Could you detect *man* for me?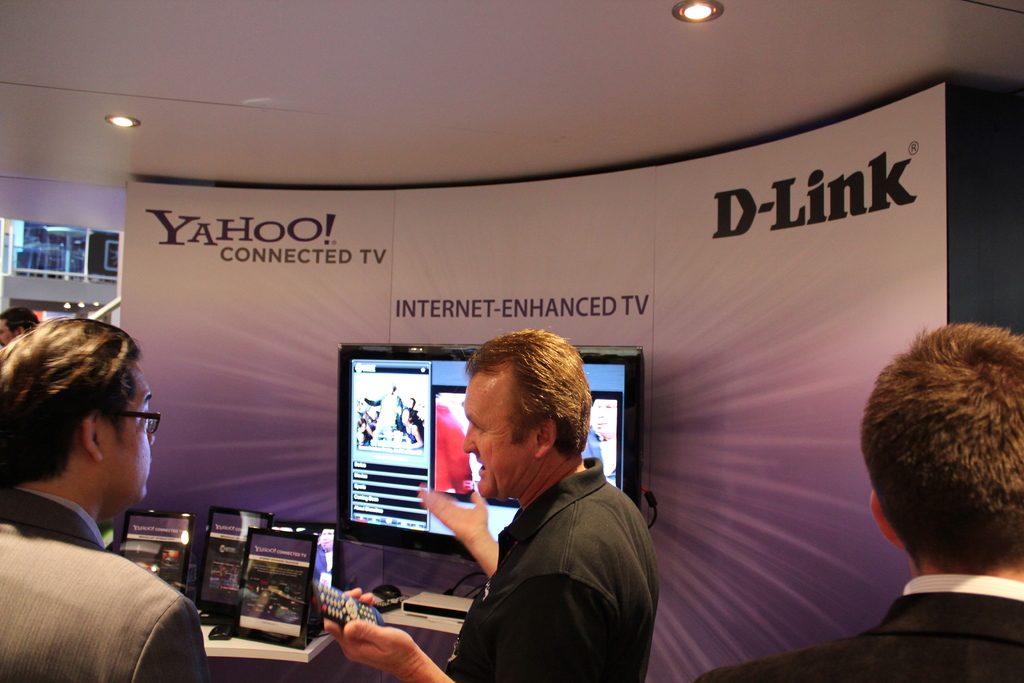
Detection result: {"left": 699, "top": 320, "right": 1023, "bottom": 682}.
